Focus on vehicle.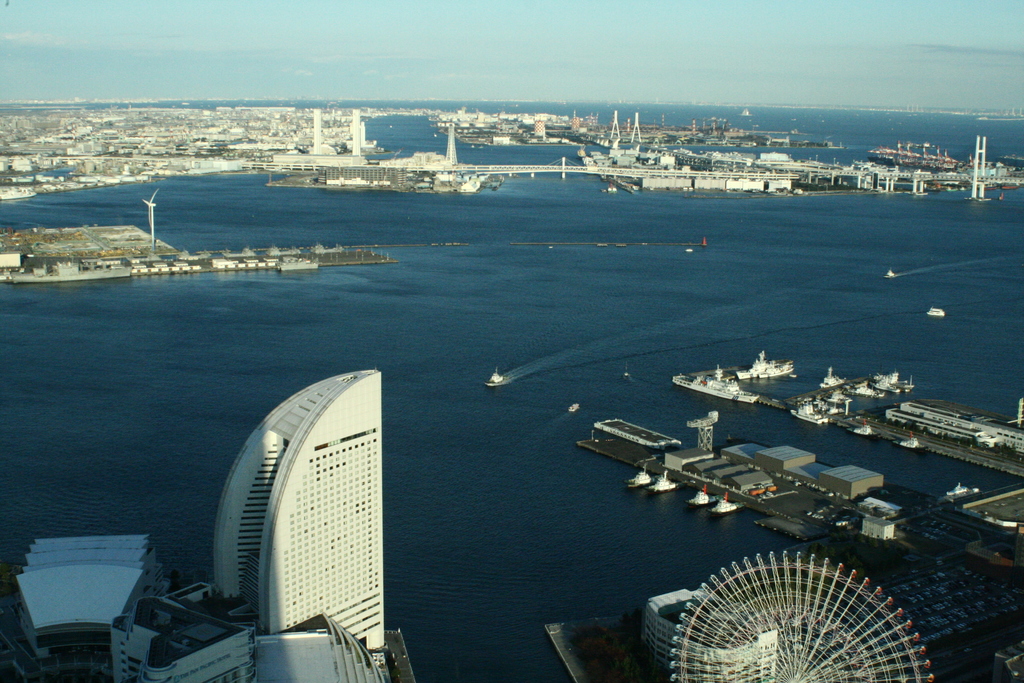
Focused at <region>929, 305, 944, 314</region>.
